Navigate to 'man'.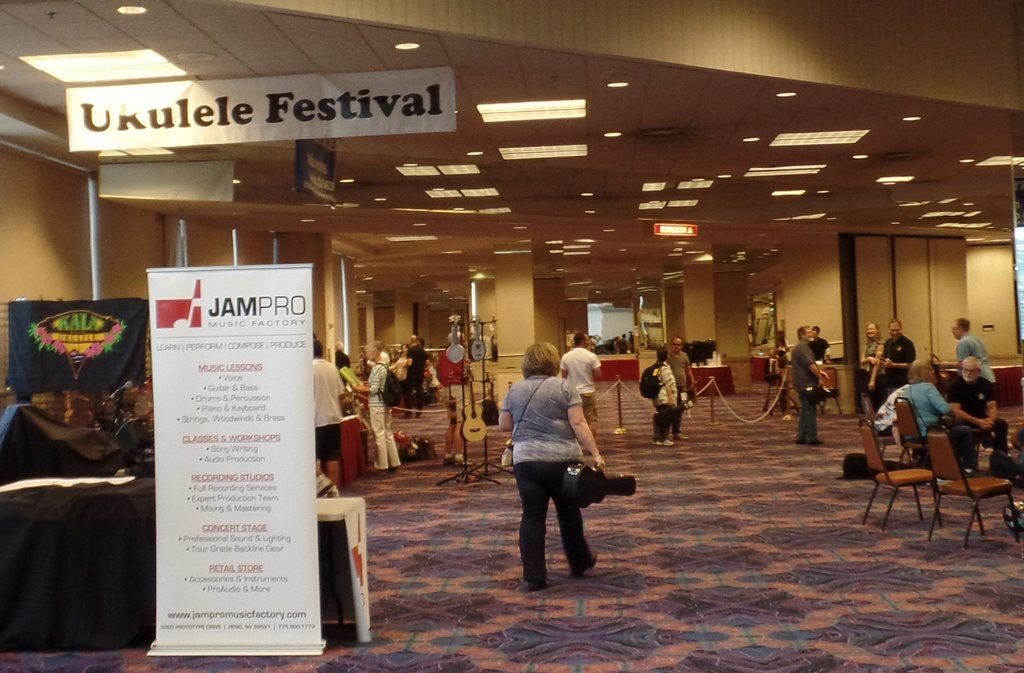
Navigation target: locate(476, 335, 627, 578).
